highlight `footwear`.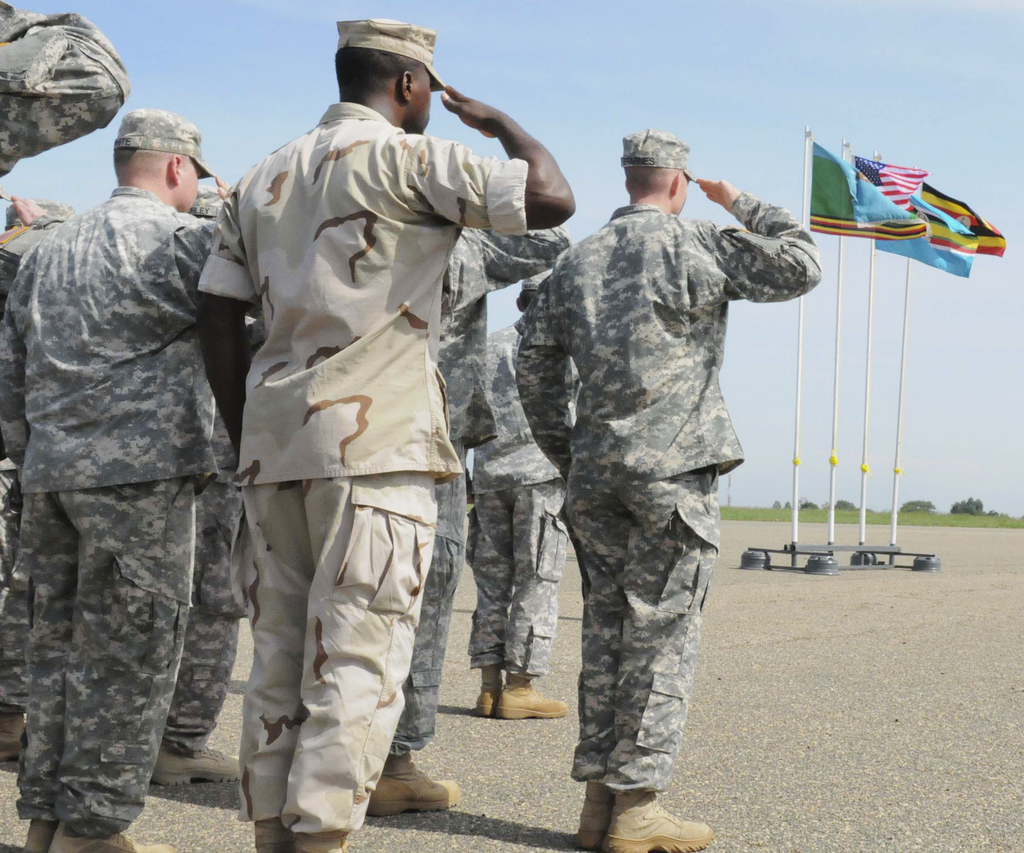
Highlighted region: 604 781 705 850.
